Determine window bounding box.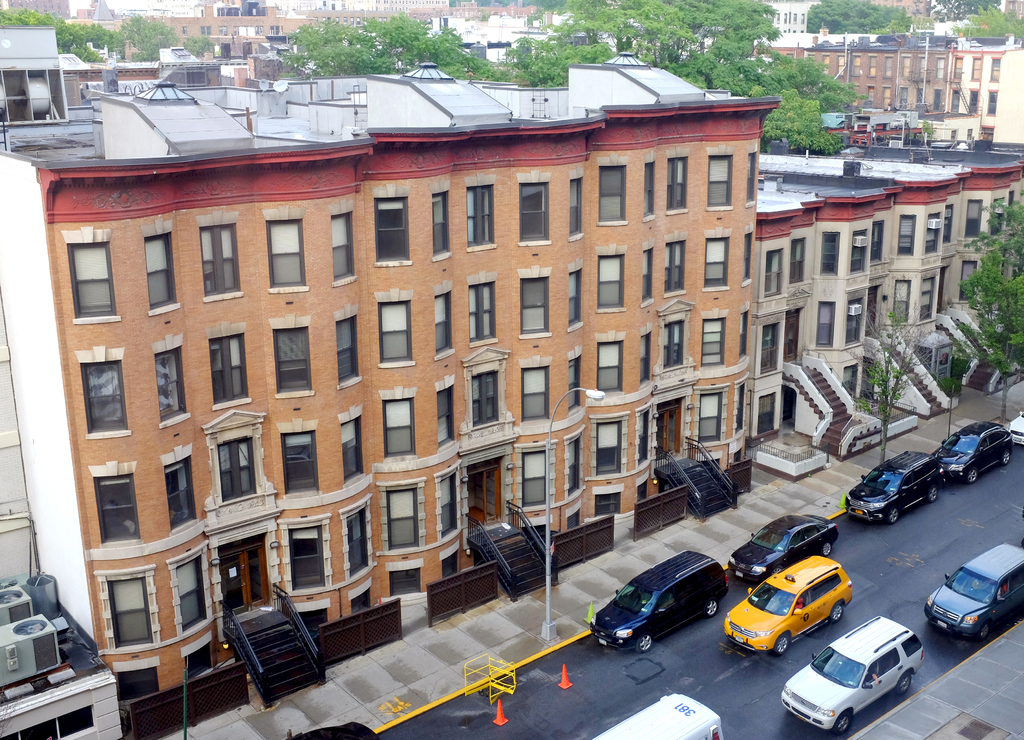
Determined: bbox=(896, 213, 918, 257).
